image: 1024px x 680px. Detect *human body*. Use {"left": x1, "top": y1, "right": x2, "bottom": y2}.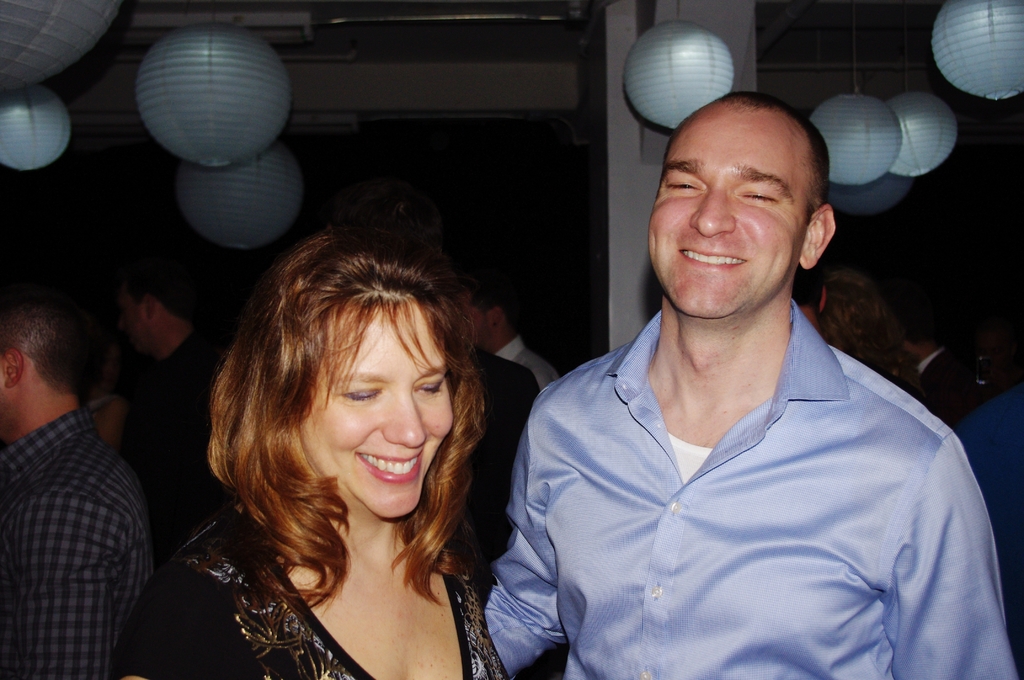
{"left": 0, "top": 290, "right": 154, "bottom": 679}.
